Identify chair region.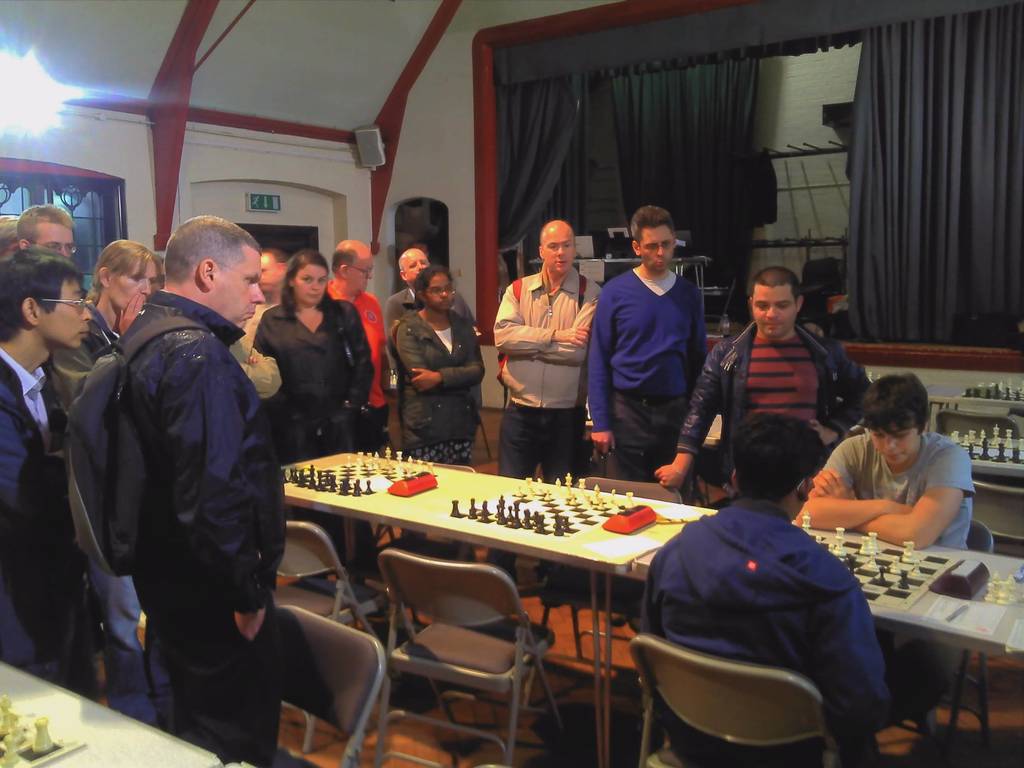
Region: BBox(525, 472, 679, 721).
